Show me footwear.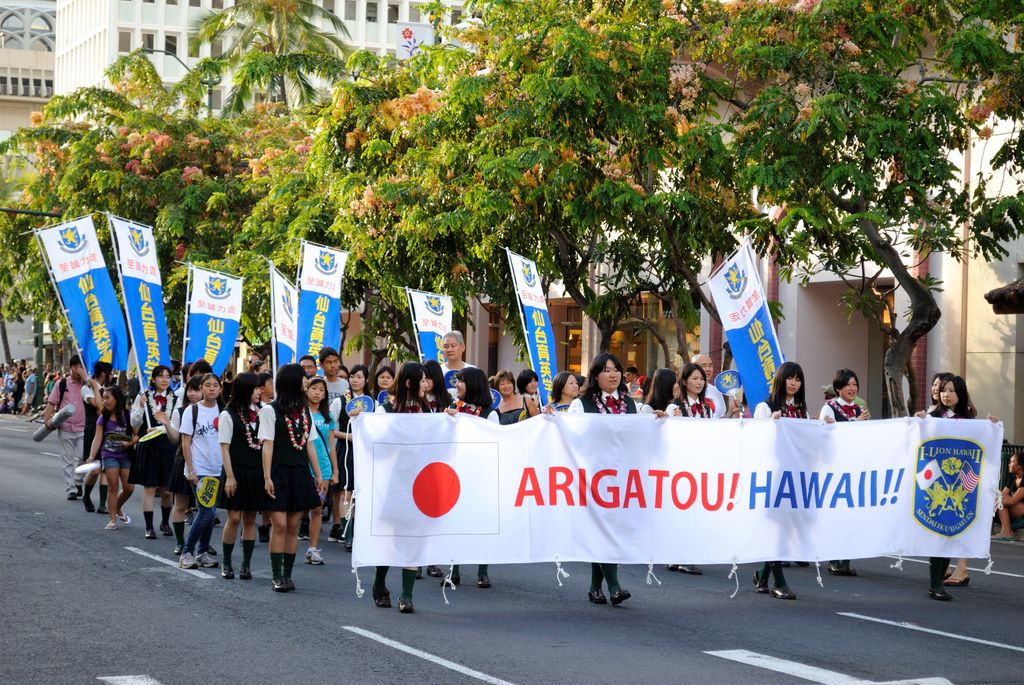
footwear is here: 664,565,703,576.
